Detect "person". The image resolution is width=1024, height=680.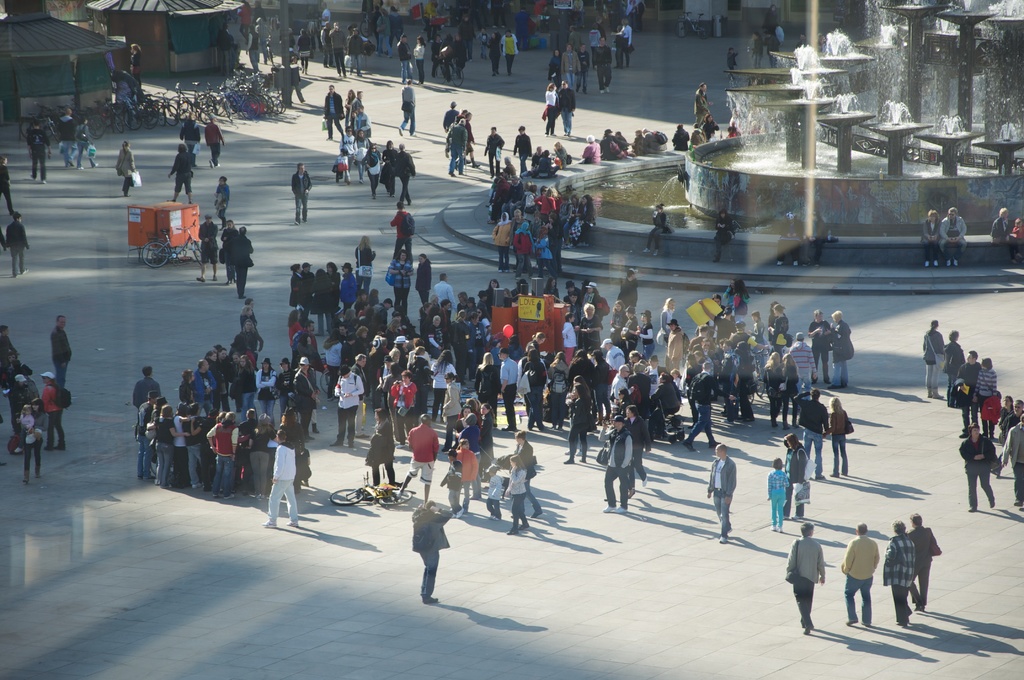
(557, 192, 572, 229).
